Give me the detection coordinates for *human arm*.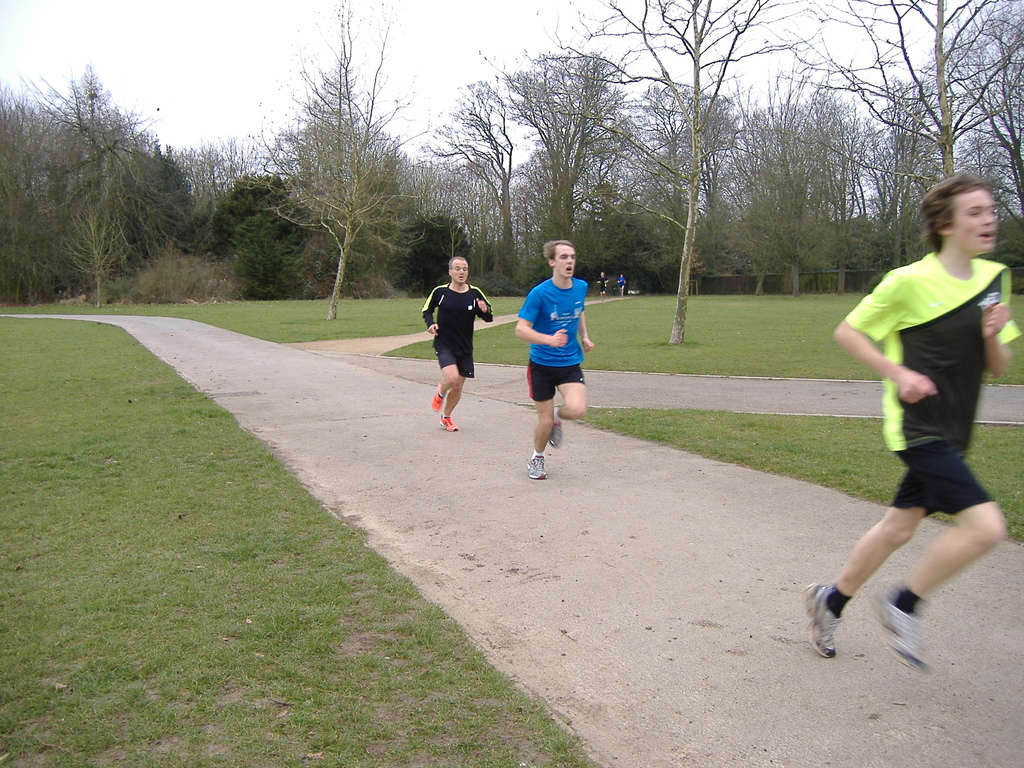
{"x1": 472, "y1": 287, "x2": 495, "y2": 324}.
